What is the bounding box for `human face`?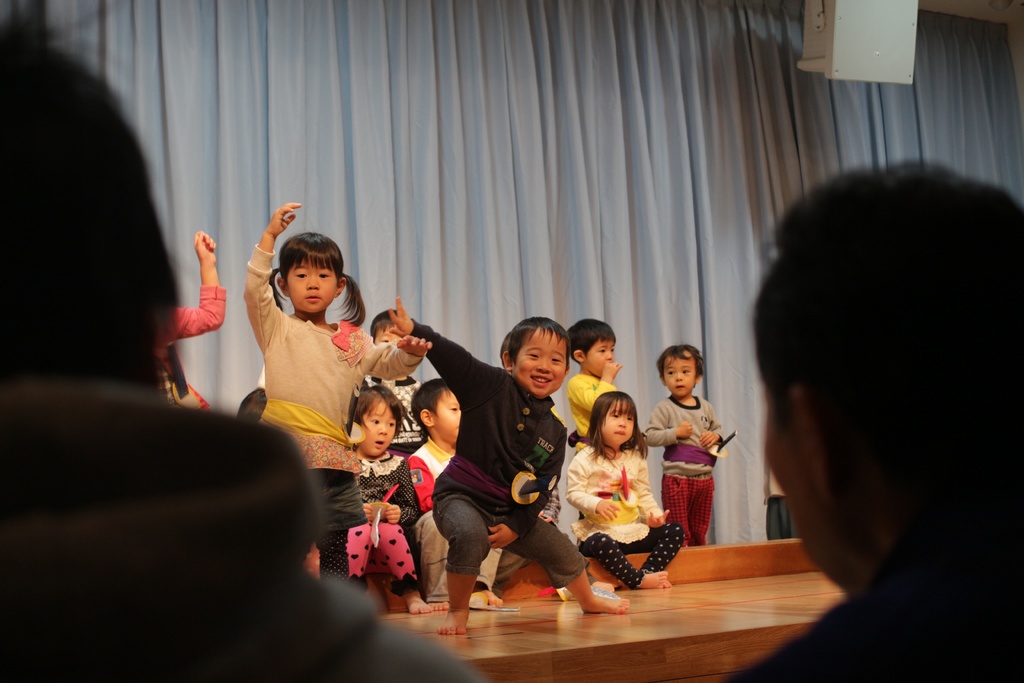
<bbox>365, 398, 401, 456</bbox>.
